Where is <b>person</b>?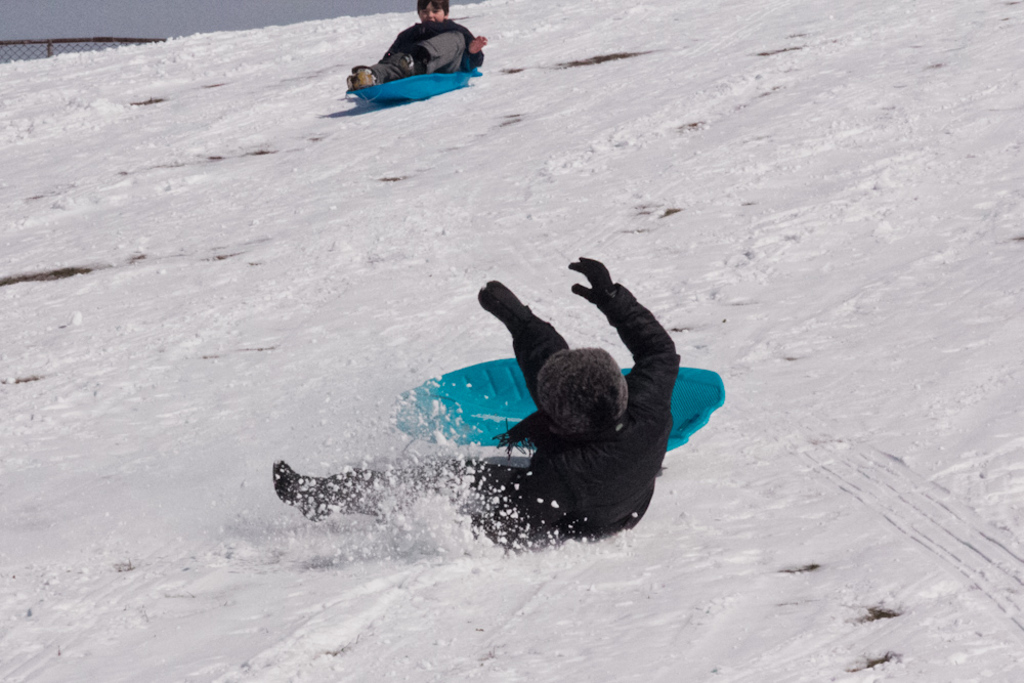
340,0,484,115.
